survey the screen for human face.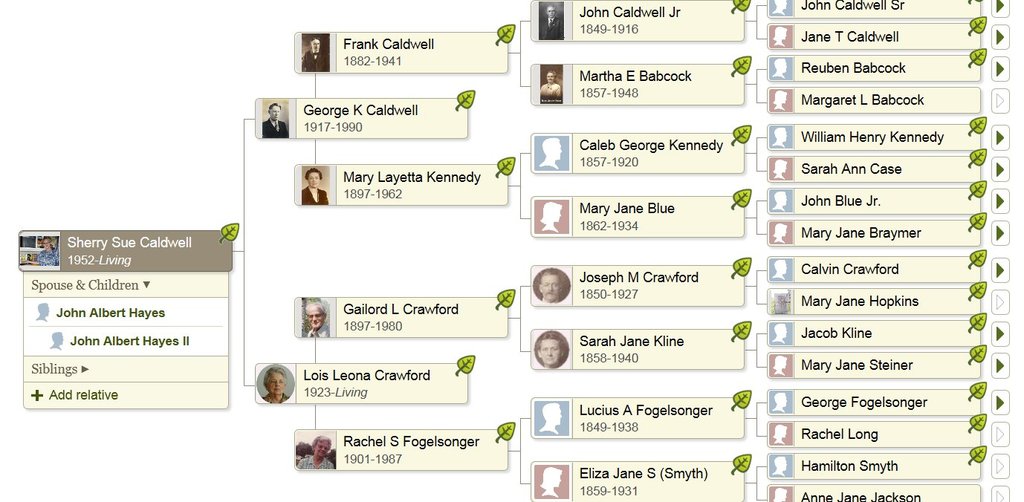
Survey found: [269,104,279,119].
